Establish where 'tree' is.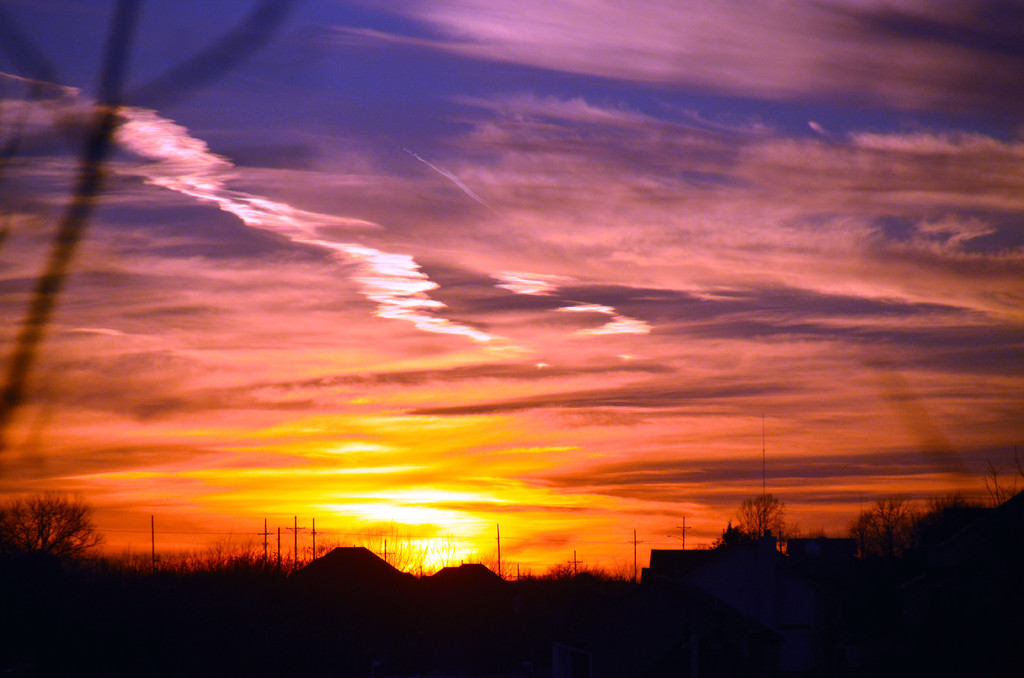
Established at (849,489,910,574).
